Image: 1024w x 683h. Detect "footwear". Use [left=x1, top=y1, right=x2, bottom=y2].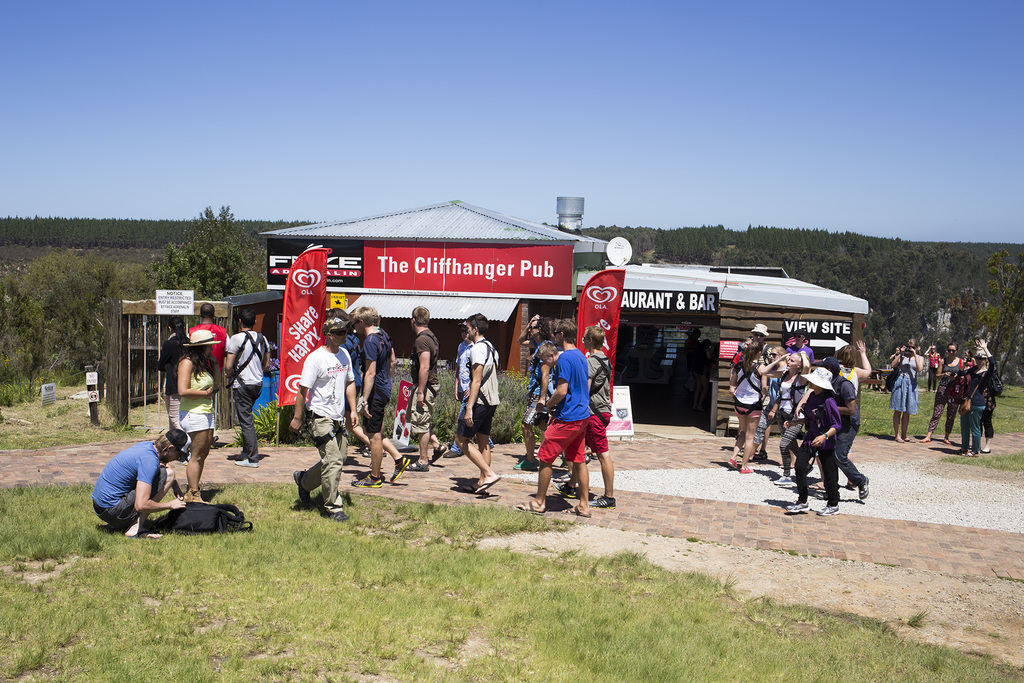
[left=234, top=454, right=261, bottom=470].
